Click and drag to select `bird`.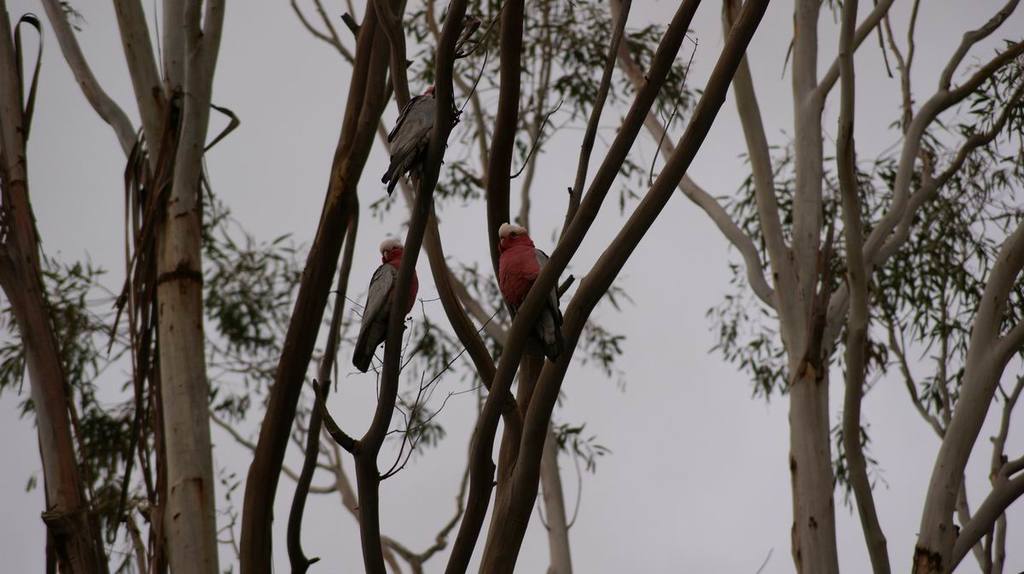
Selection: <bbox>500, 219, 562, 361</bbox>.
